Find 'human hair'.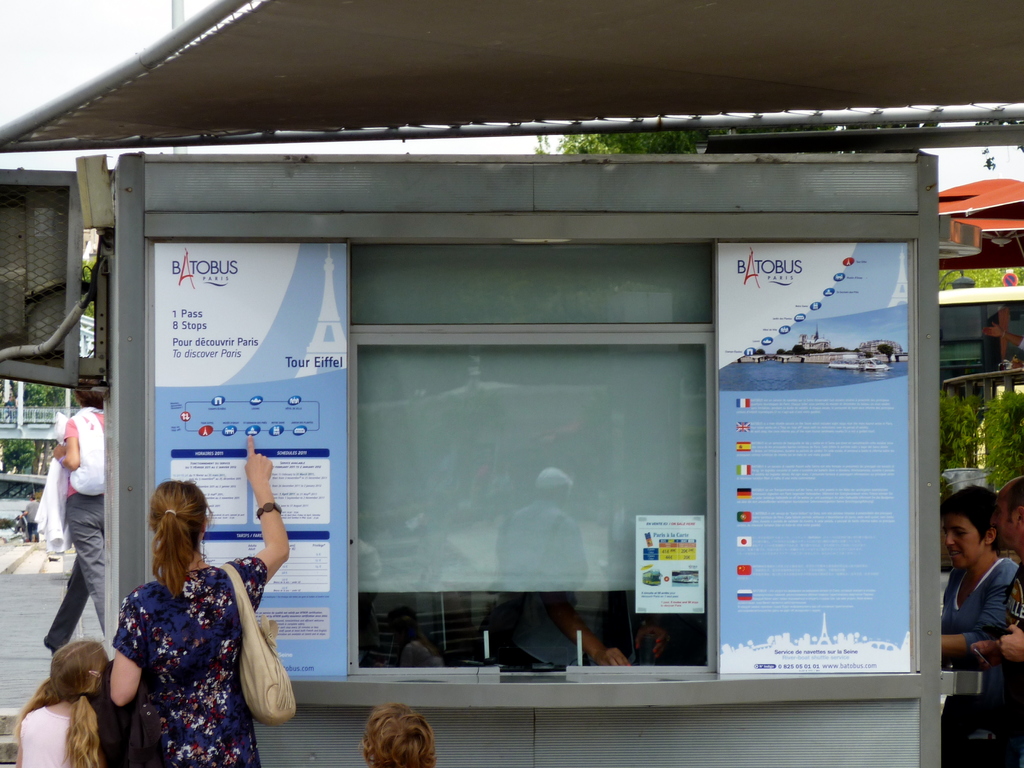
[150, 478, 214, 609].
